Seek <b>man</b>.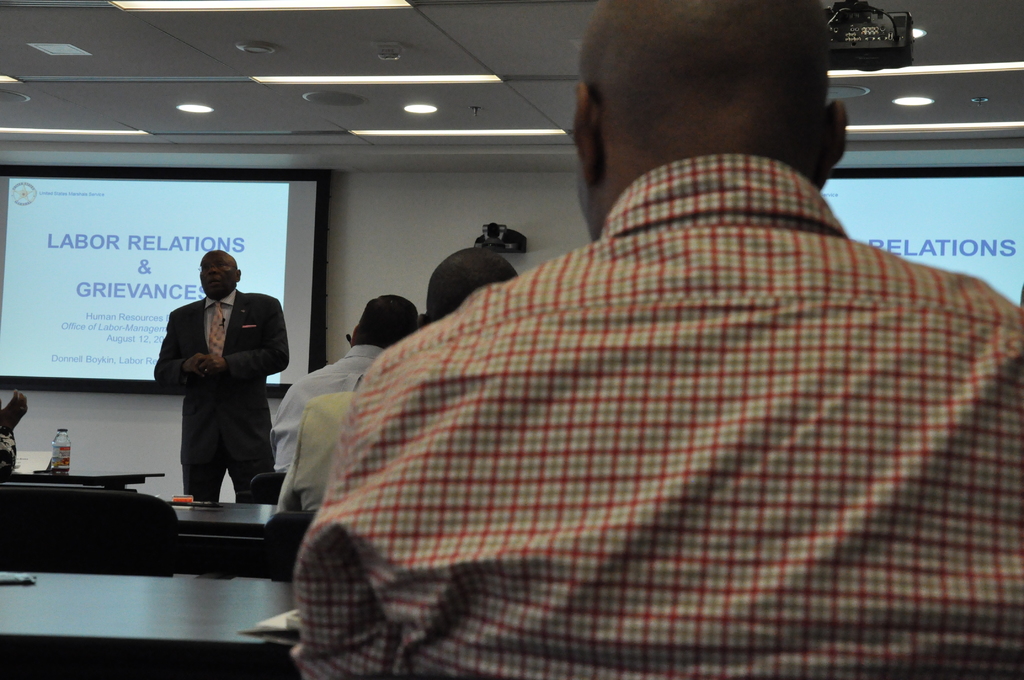
278,248,522,519.
